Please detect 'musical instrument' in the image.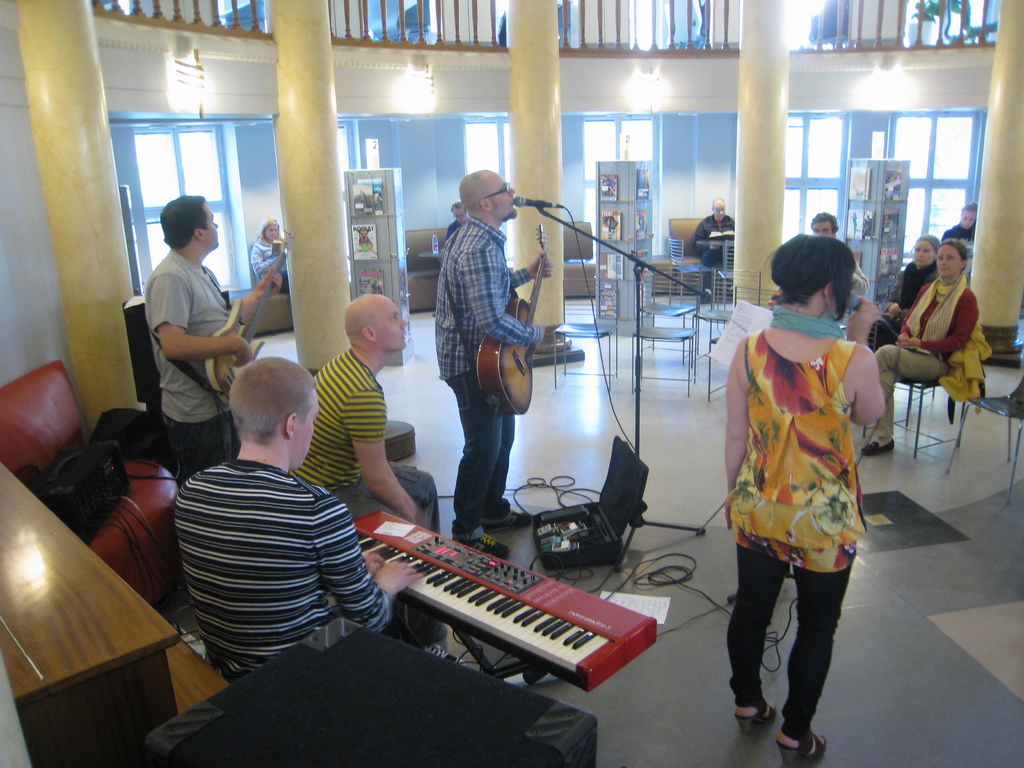
crop(203, 230, 294, 413).
